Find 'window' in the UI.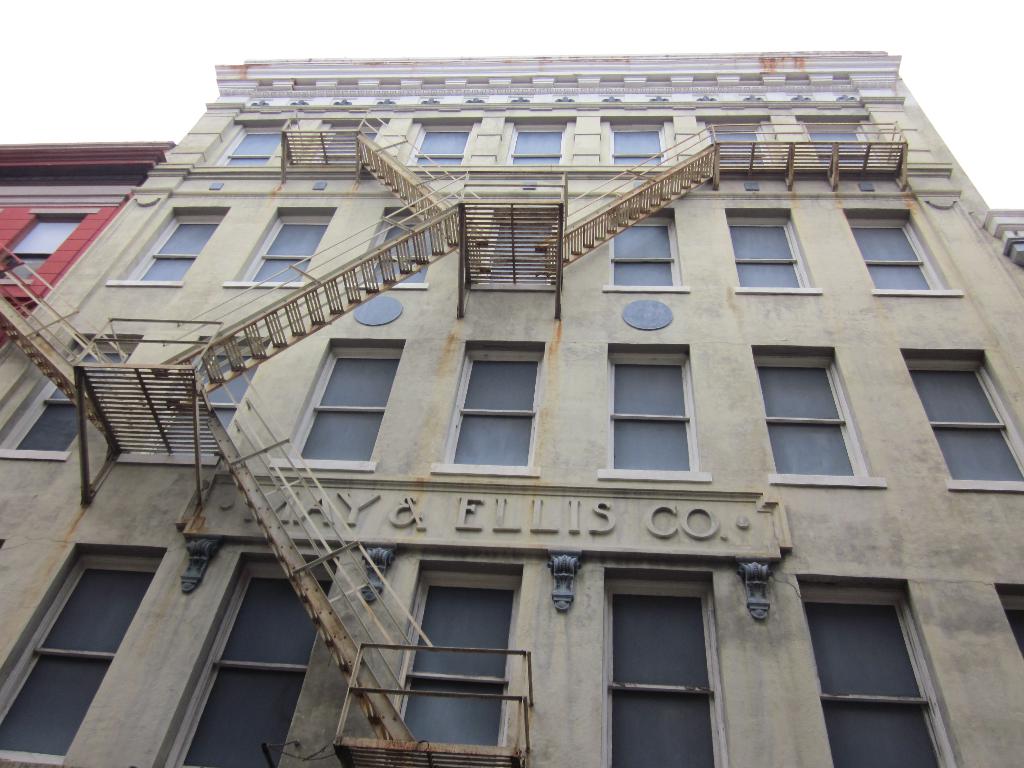
UI element at (x1=112, y1=207, x2=228, y2=283).
